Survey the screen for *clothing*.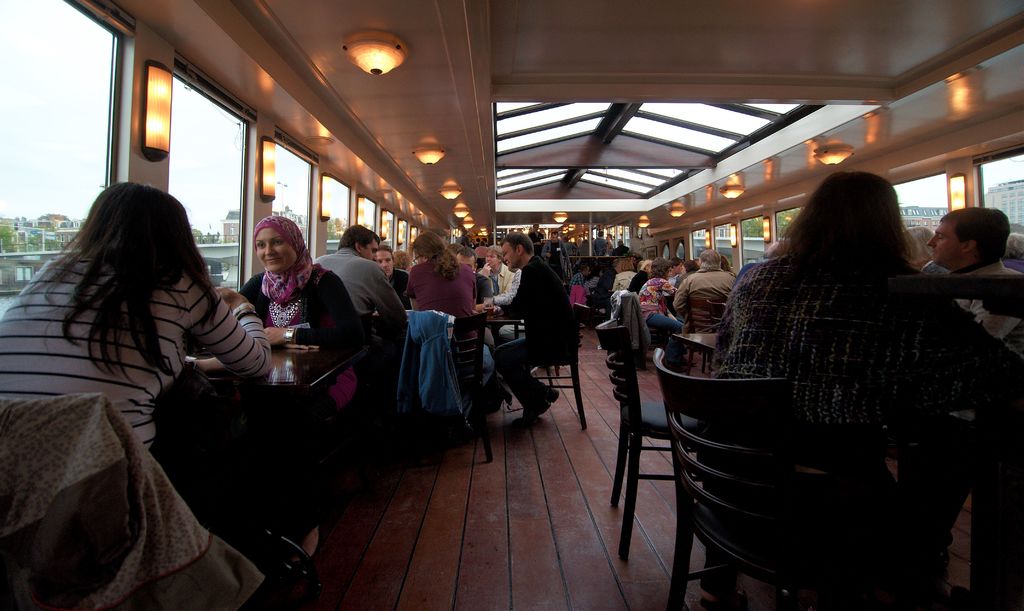
Survey found: <region>488, 253, 583, 413</region>.
